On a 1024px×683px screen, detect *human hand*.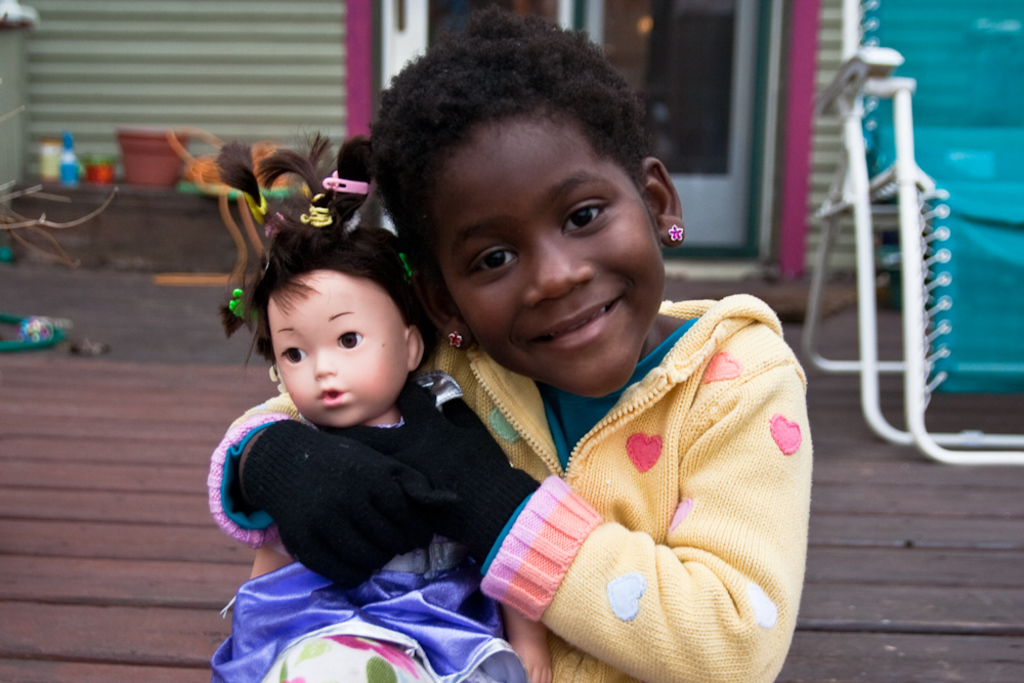
(x1=319, y1=378, x2=518, y2=559).
